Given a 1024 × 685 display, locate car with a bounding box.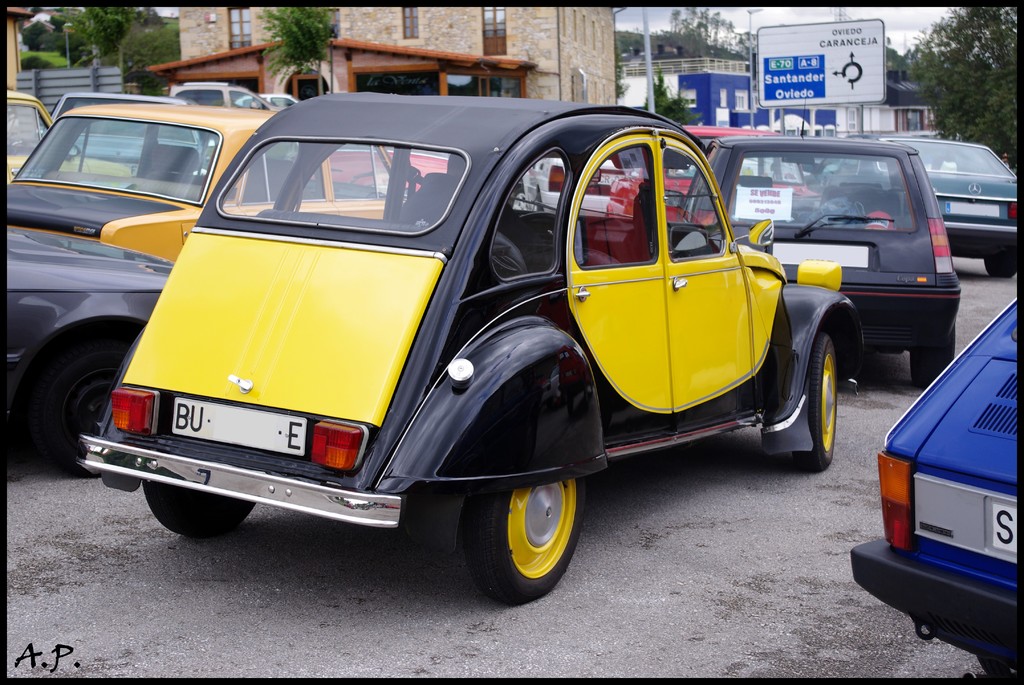
Located: bbox=(0, 104, 390, 475).
